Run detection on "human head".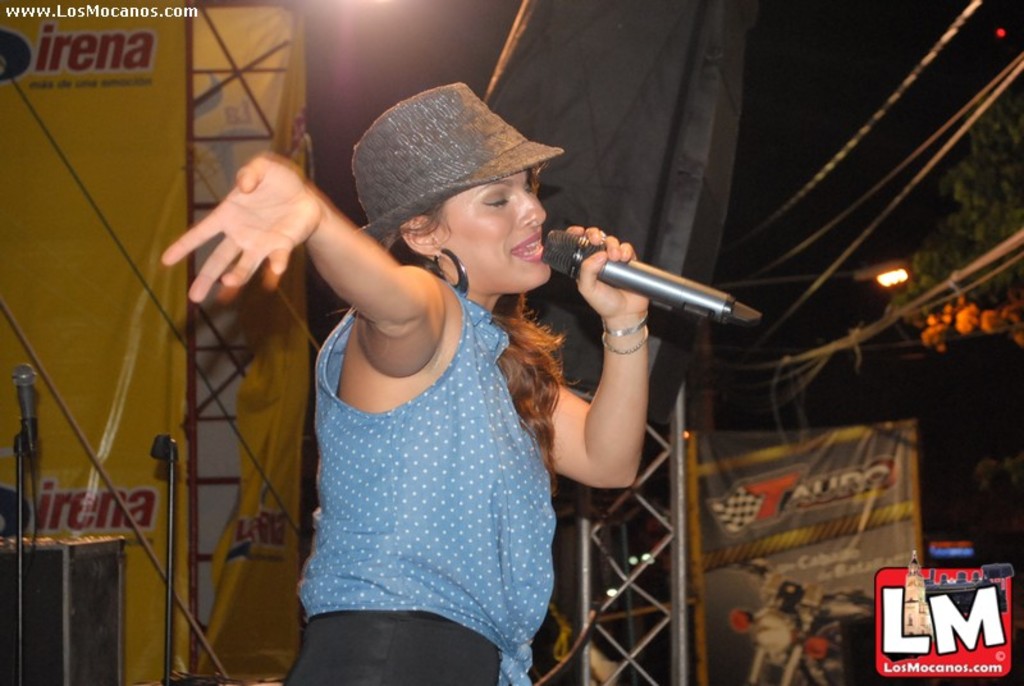
Result: x1=342, y1=74, x2=579, y2=301.
